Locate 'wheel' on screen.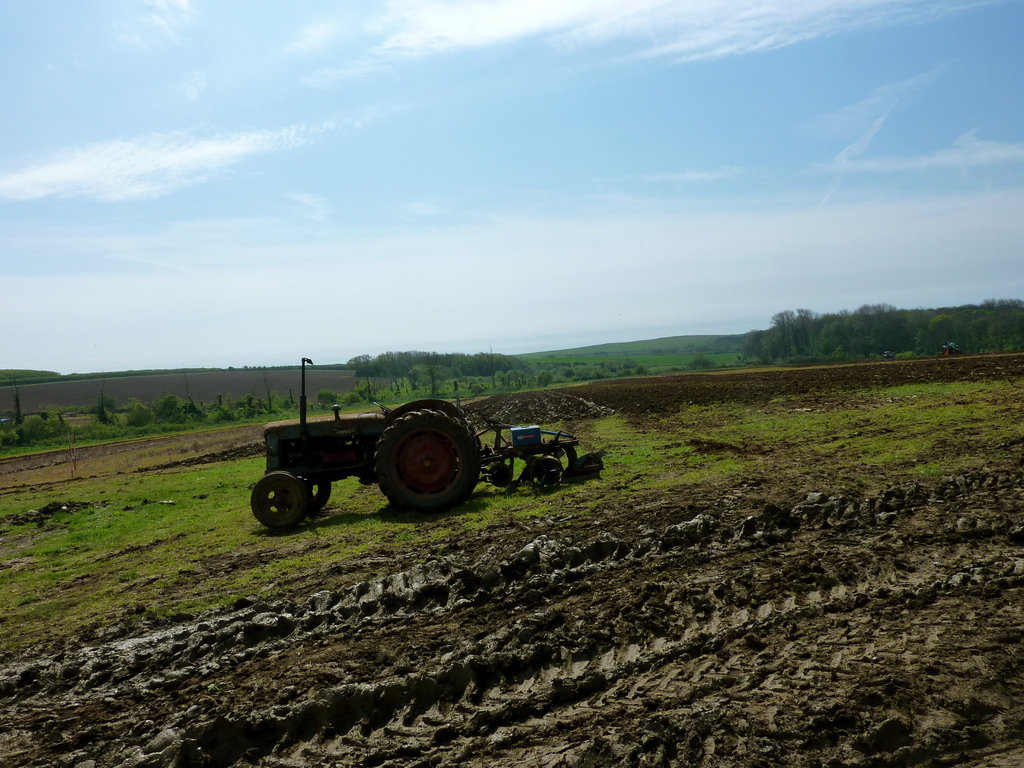
On screen at <bbox>248, 470, 307, 528</bbox>.
